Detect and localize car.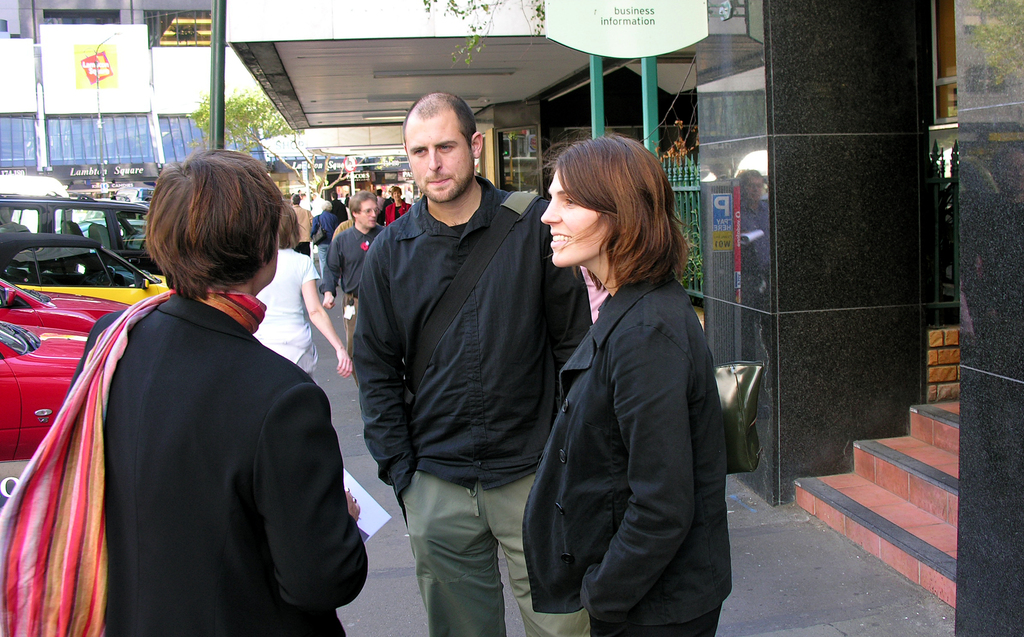
Localized at {"left": 0, "top": 321, "right": 89, "bottom": 464}.
